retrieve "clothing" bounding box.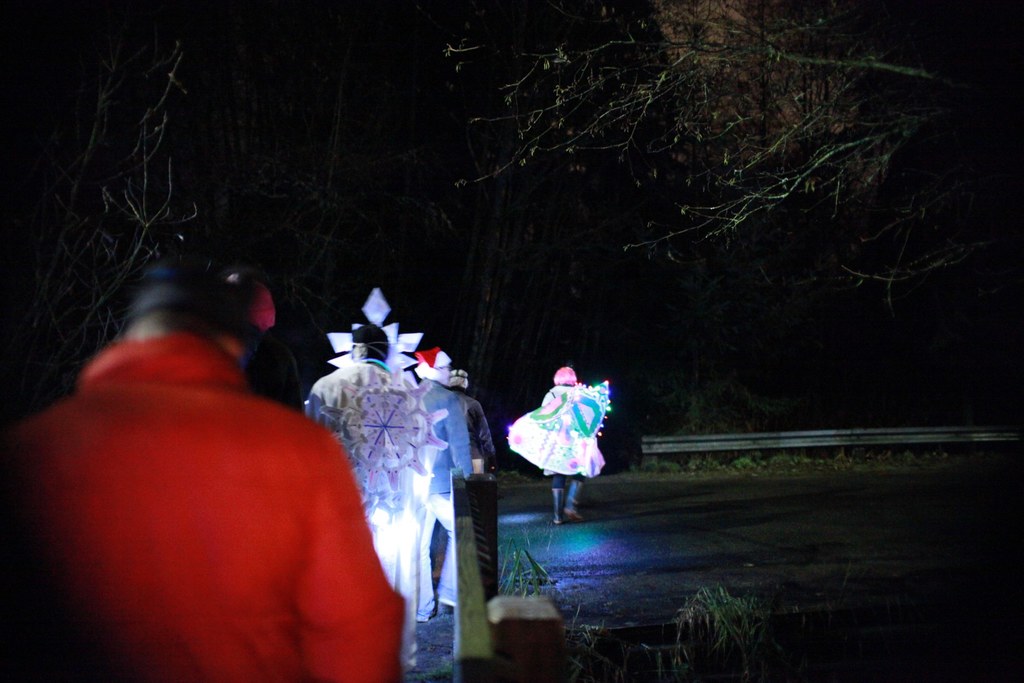
Bounding box: box=[413, 383, 471, 618].
